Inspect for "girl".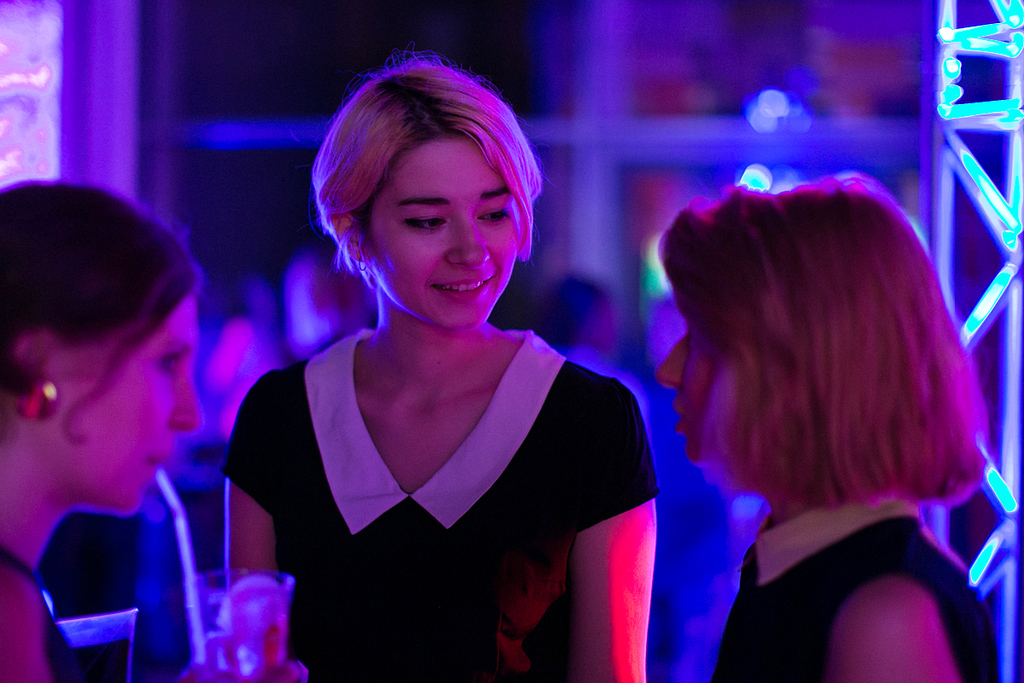
Inspection: select_region(0, 181, 307, 682).
